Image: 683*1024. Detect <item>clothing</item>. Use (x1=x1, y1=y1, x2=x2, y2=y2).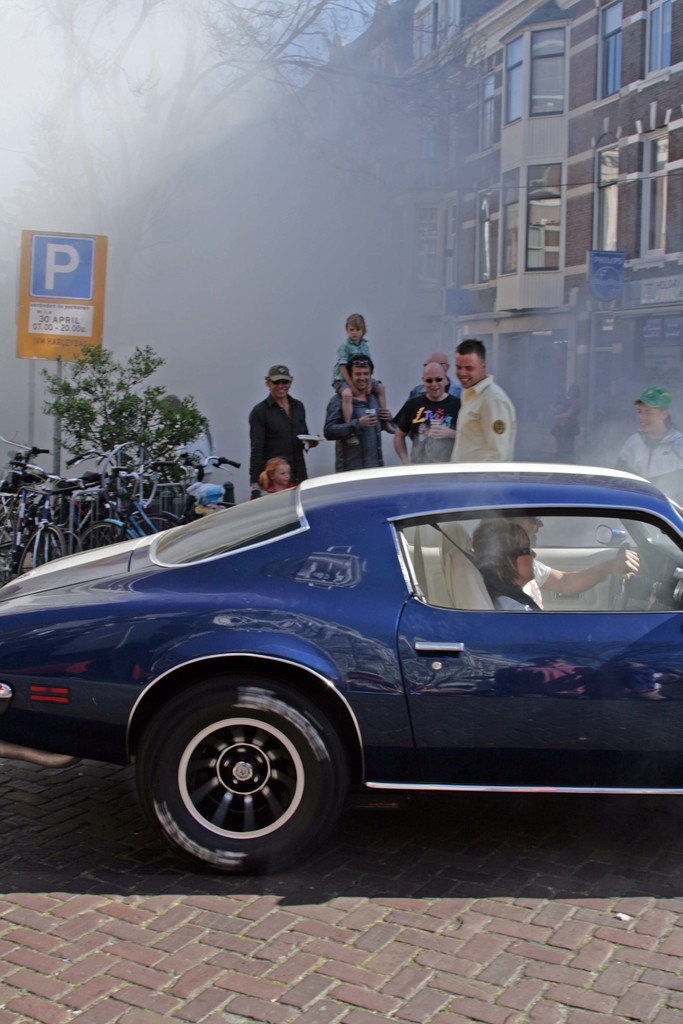
(x1=527, y1=557, x2=551, y2=602).
